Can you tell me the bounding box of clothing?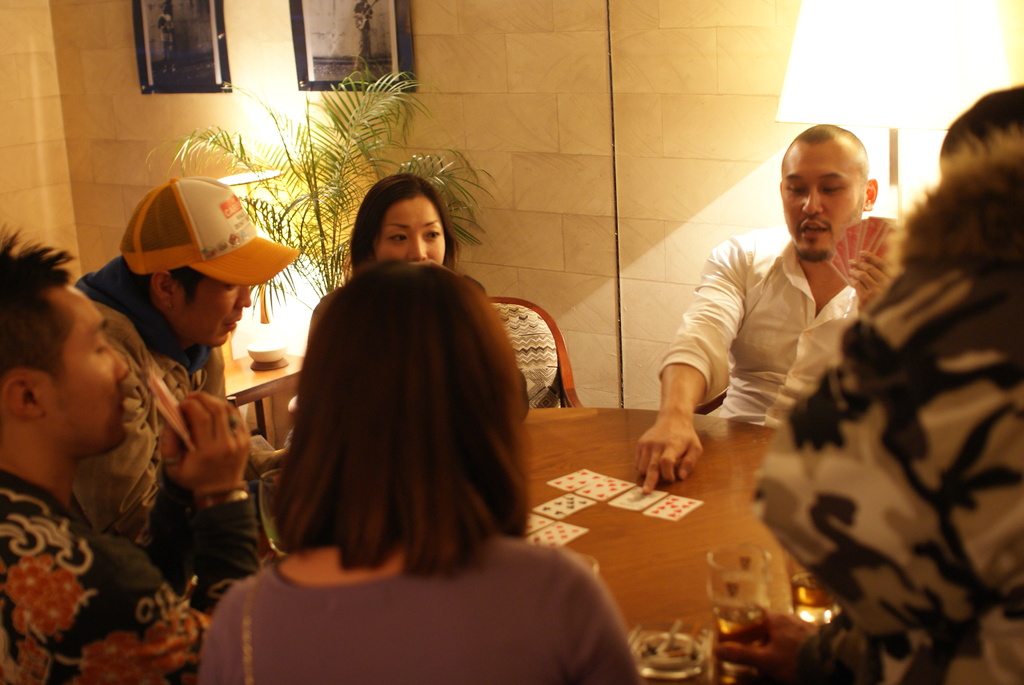
51, 276, 289, 588.
